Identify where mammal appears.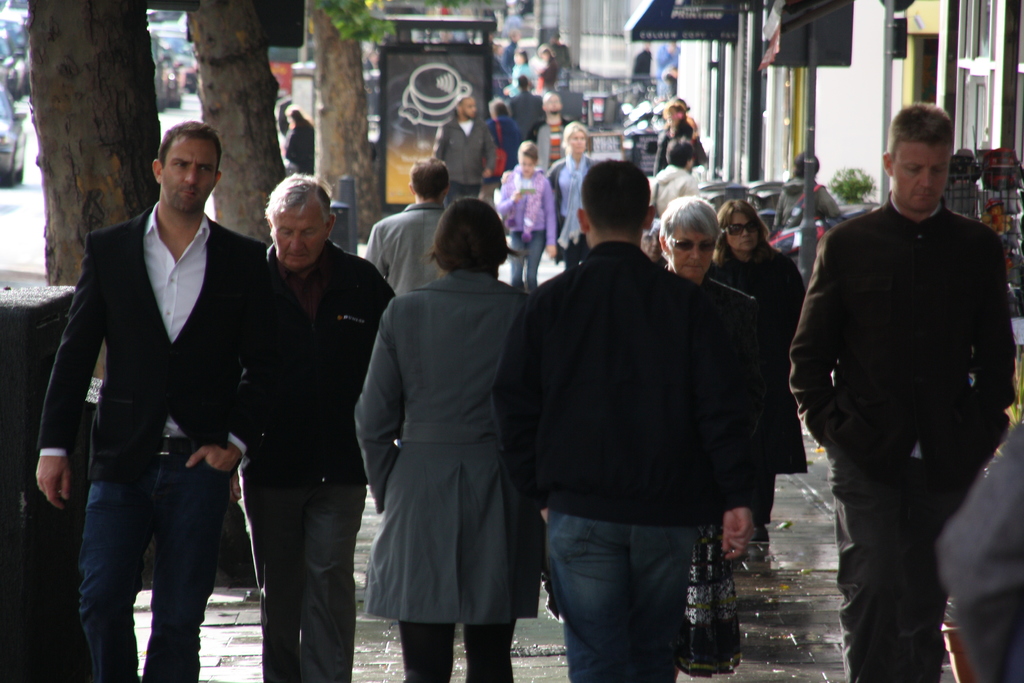
Appears at l=657, t=188, r=766, b=682.
